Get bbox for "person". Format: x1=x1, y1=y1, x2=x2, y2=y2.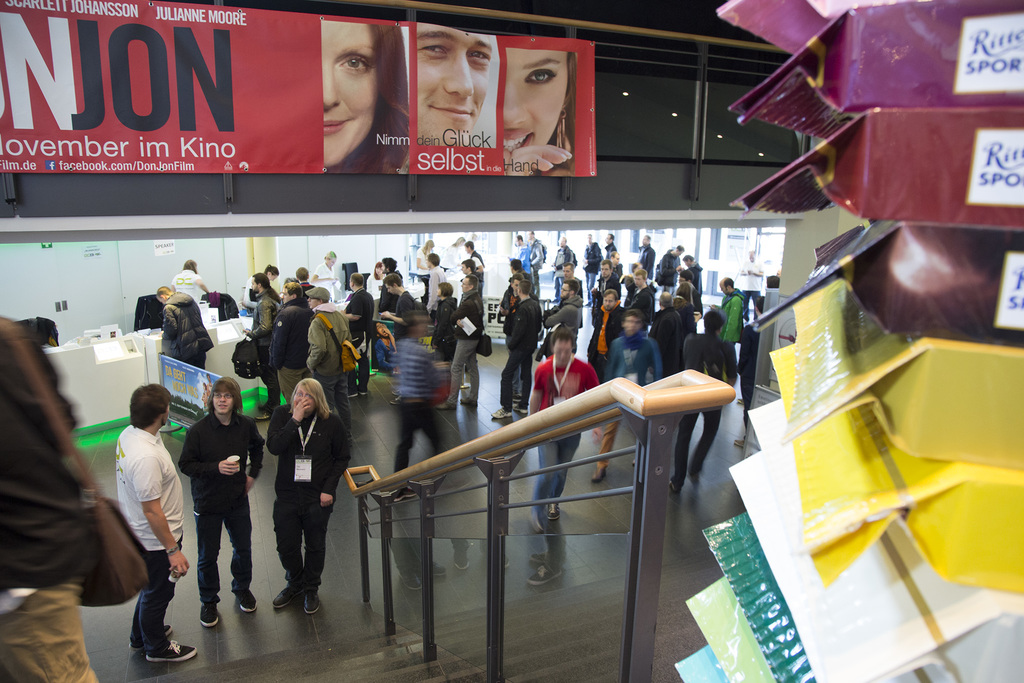
x1=171, y1=257, x2=213, y2=307.
